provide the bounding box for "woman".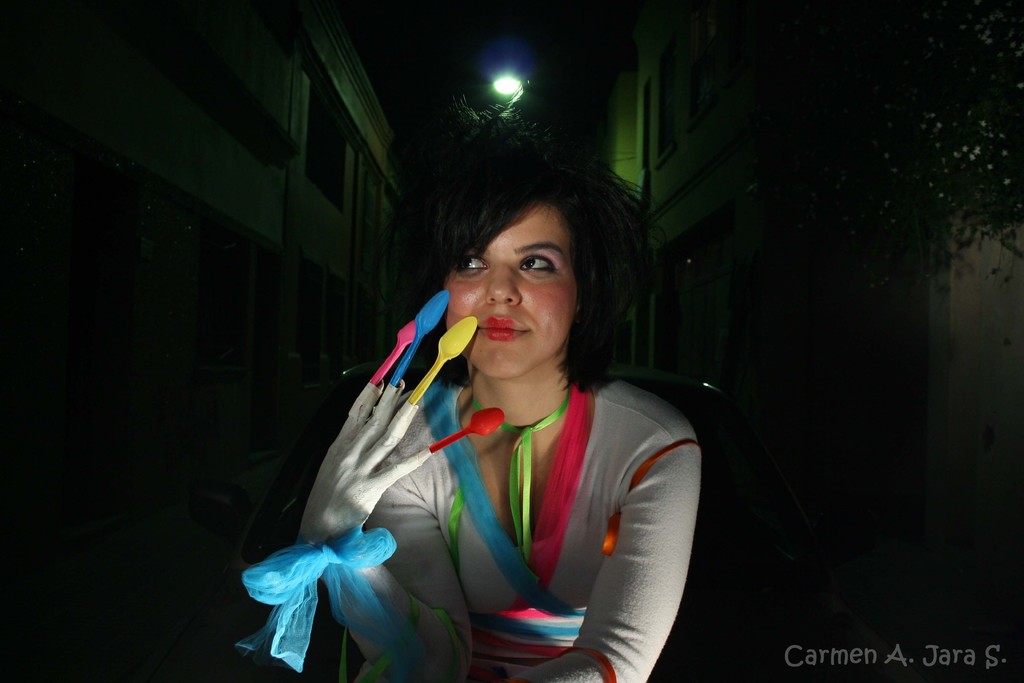
bbox(287, 120, 714, 682).
